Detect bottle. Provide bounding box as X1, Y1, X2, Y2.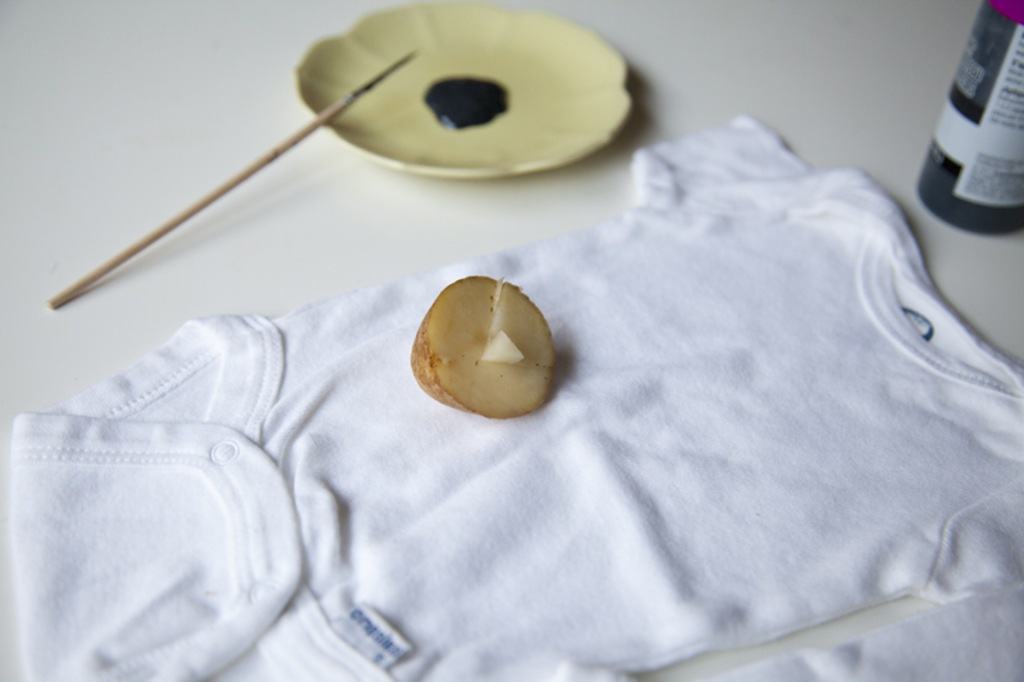
900, 46, 1023, 235.
